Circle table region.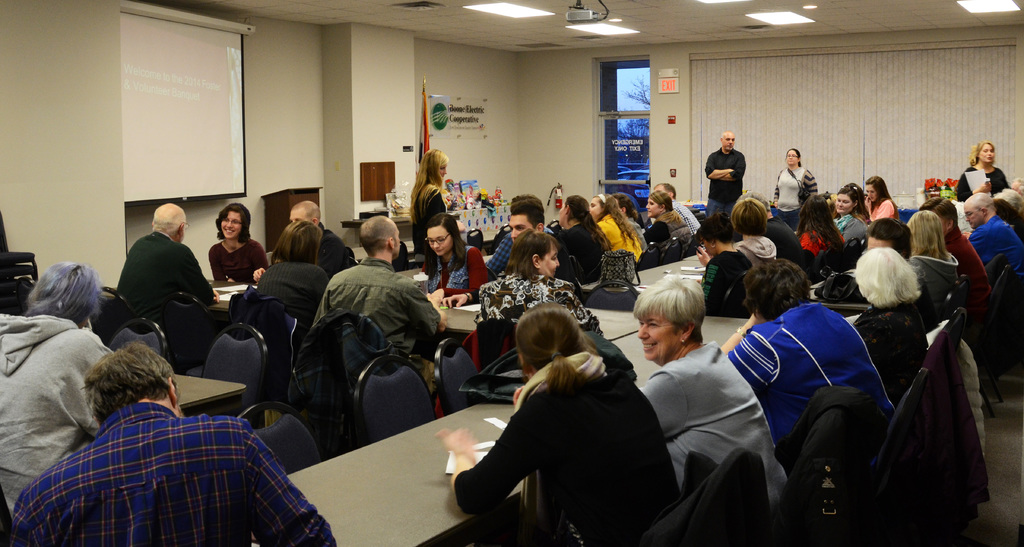
Region: left=174, top=375, right=243, bottom=418.
